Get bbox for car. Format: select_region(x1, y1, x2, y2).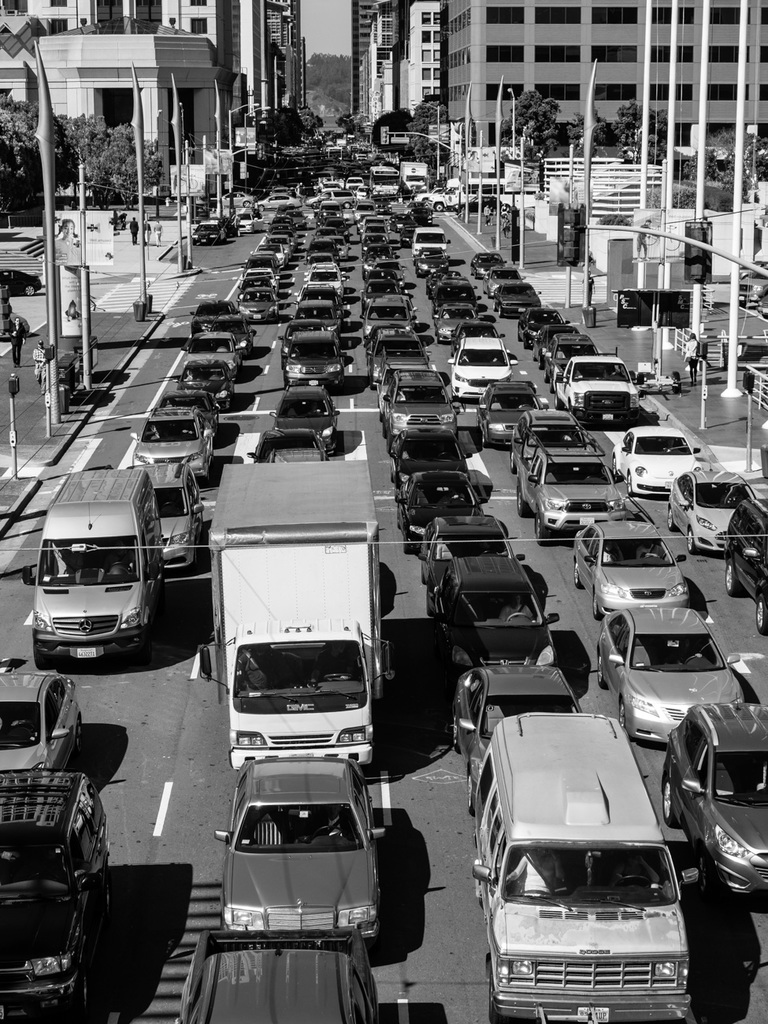
select_region(271, 310, 347, 396).
